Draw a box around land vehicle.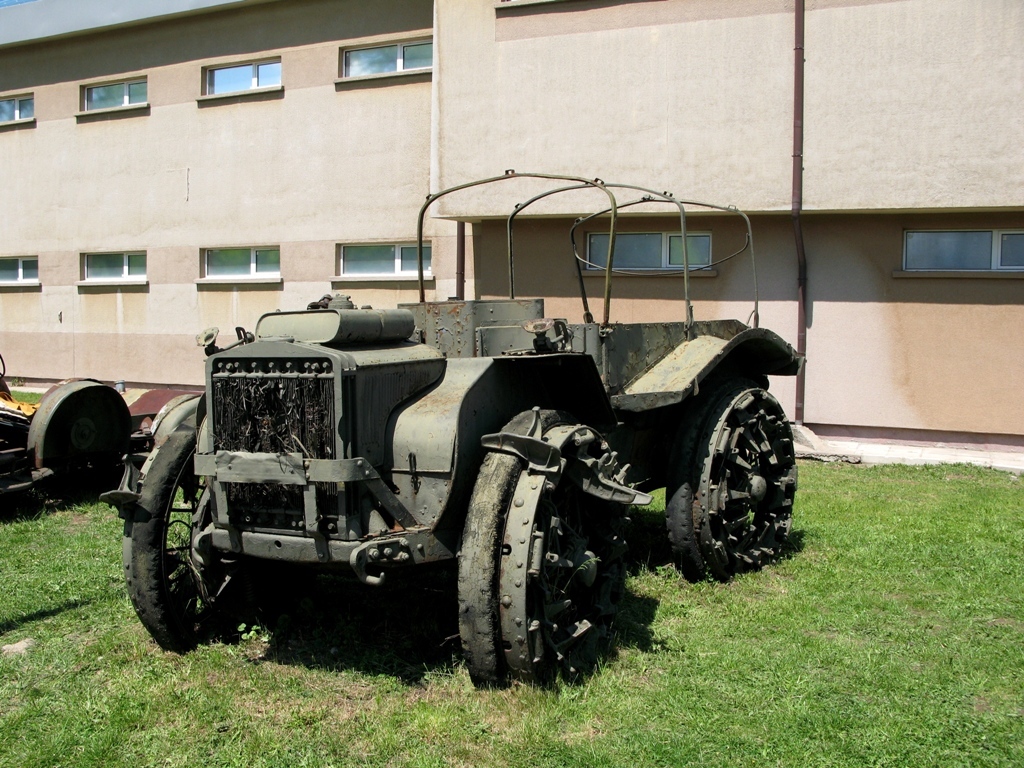
{"x1": 0, "y1": 369, "x2": 140, "y2": 512}.
